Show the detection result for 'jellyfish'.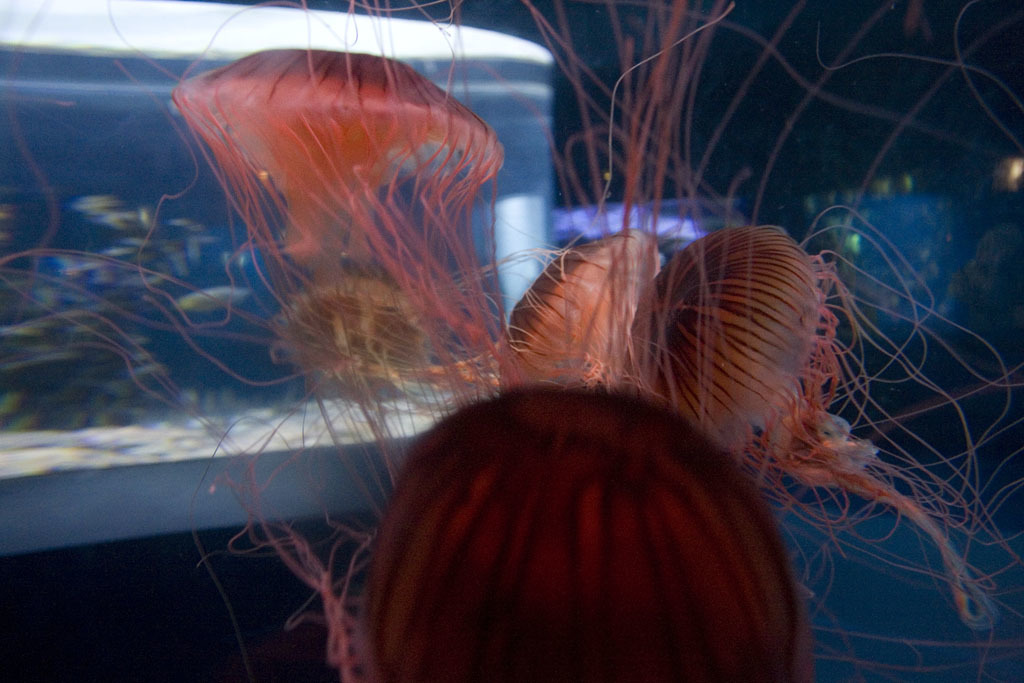
617,0,1023,642.
